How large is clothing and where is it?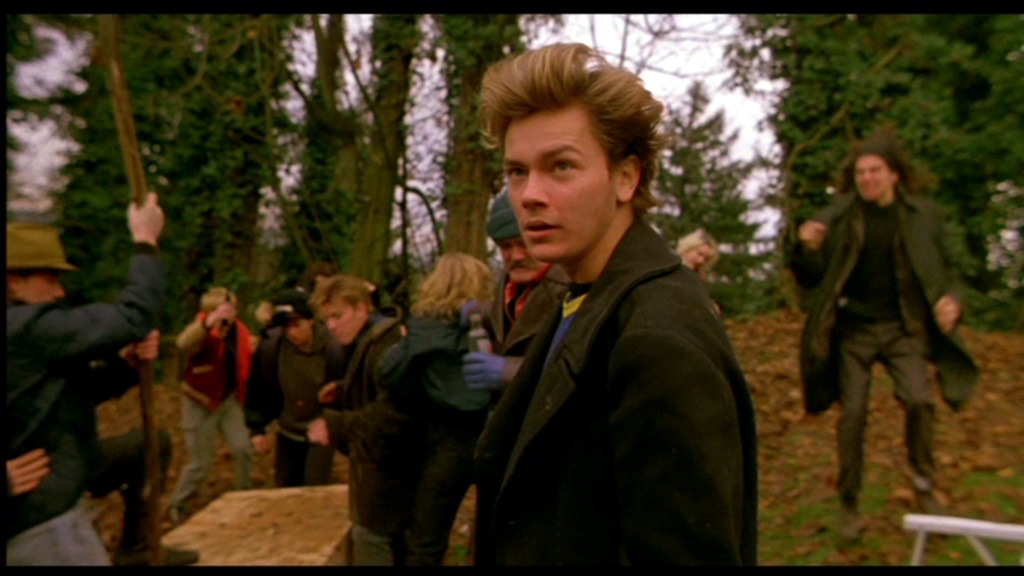
Bounding box: (left=484, top=262, right=570, bottom=354).
